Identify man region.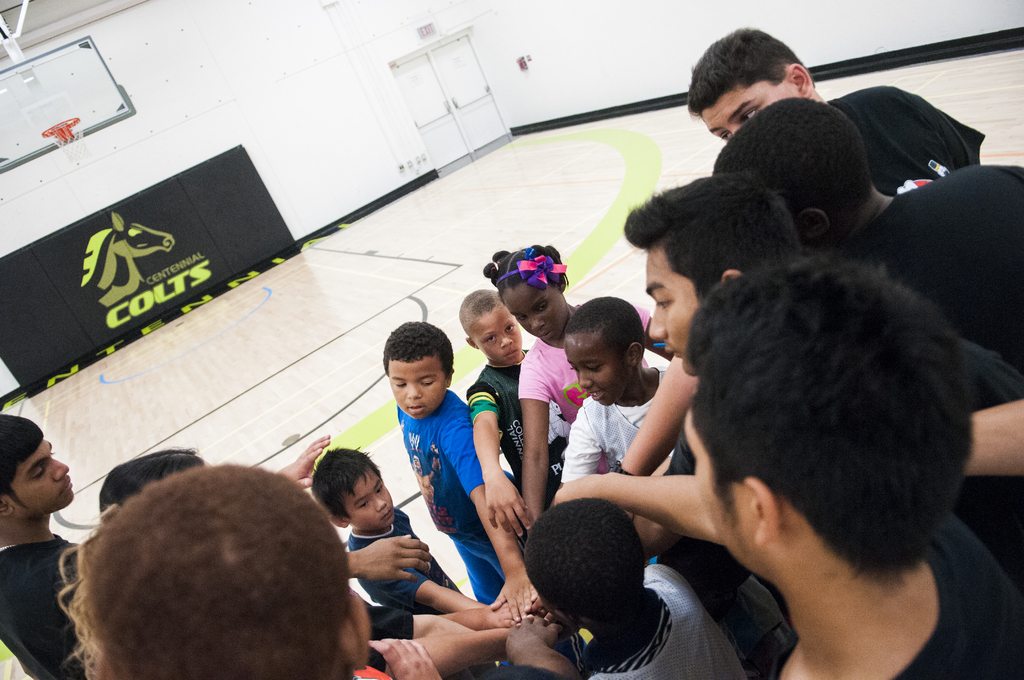
Region: pyautogui.locateOnScreen(684, 28, 982, 194).
